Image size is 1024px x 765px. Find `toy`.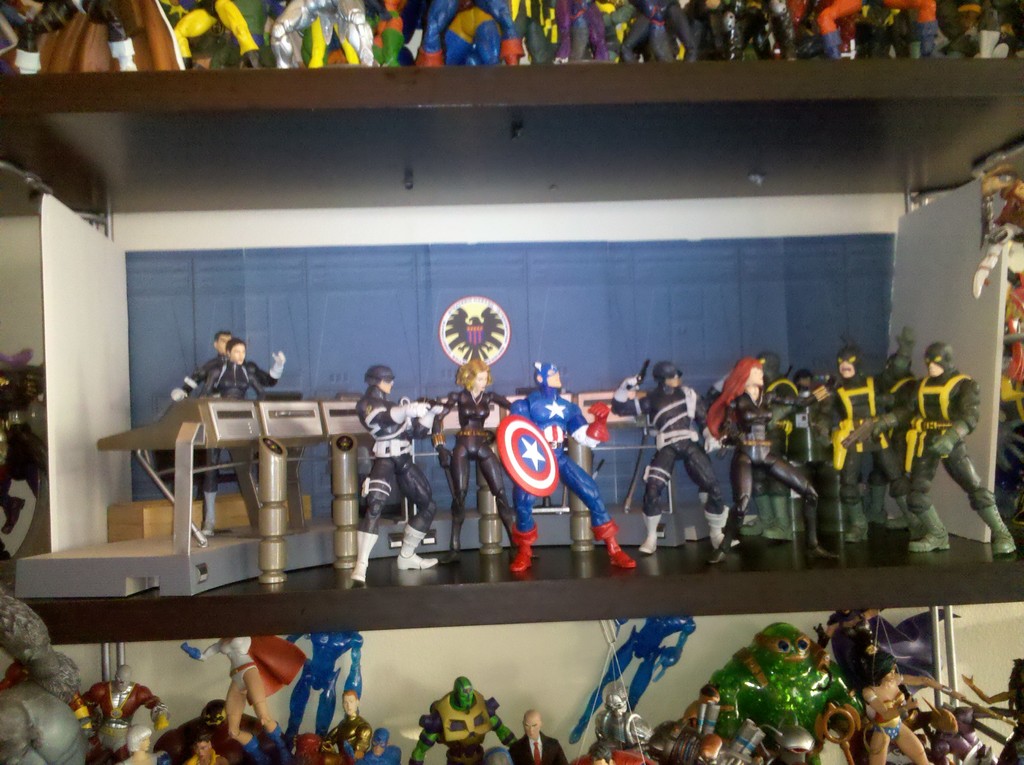
(119, 728, 159, 764).
